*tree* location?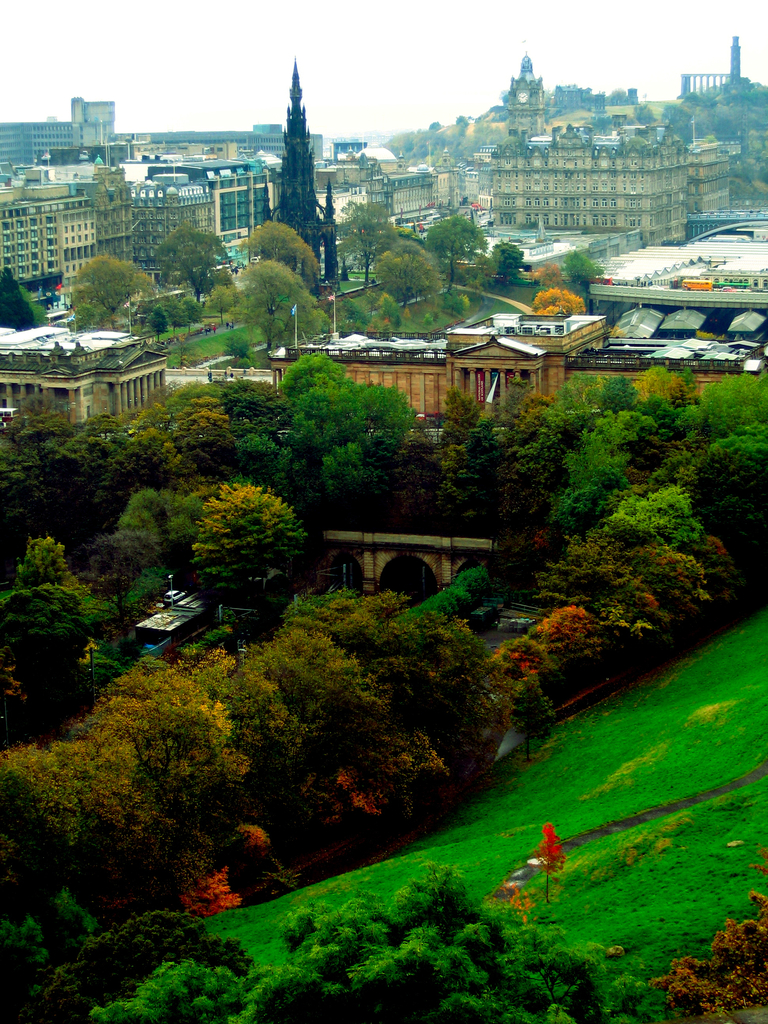
select_region(415, 209, 492, 300)
